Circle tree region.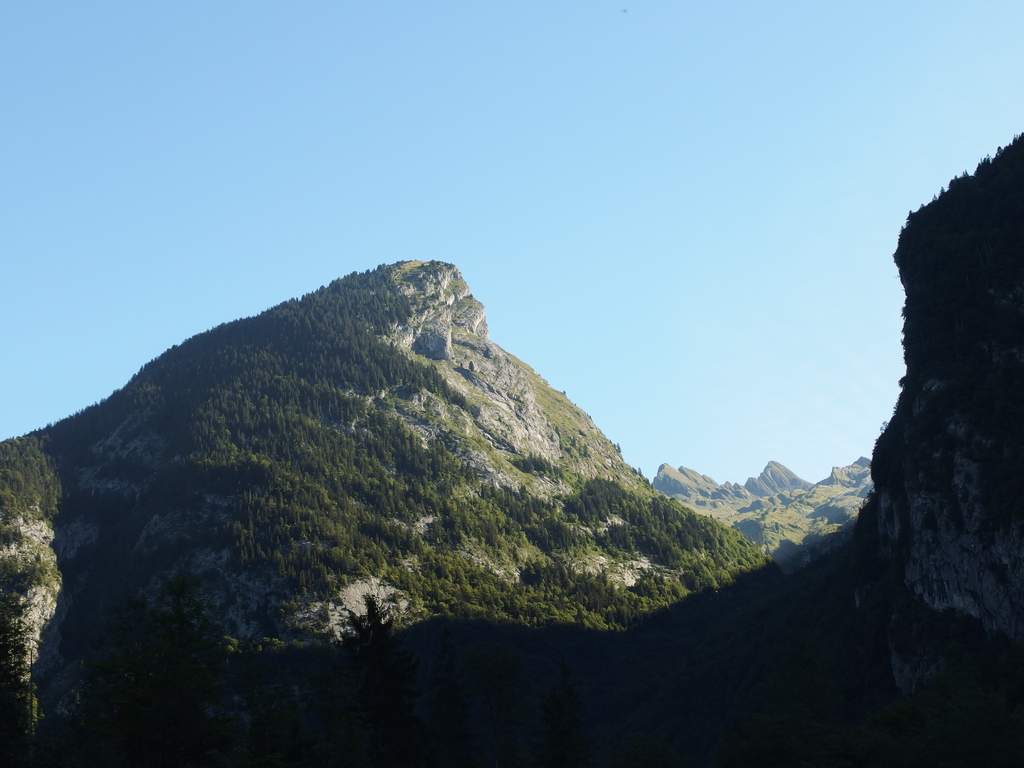
Region: <region>509, 449, 565, 481</region>.
